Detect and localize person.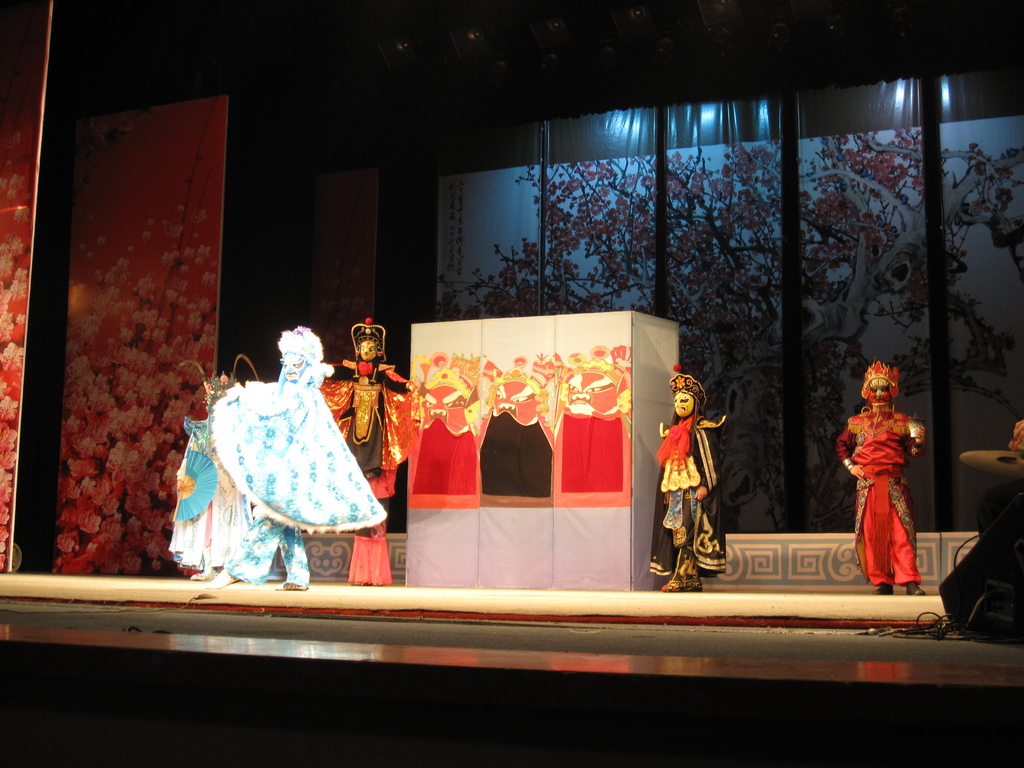
Localized at <region>653, 370, 723, 588</region>.
